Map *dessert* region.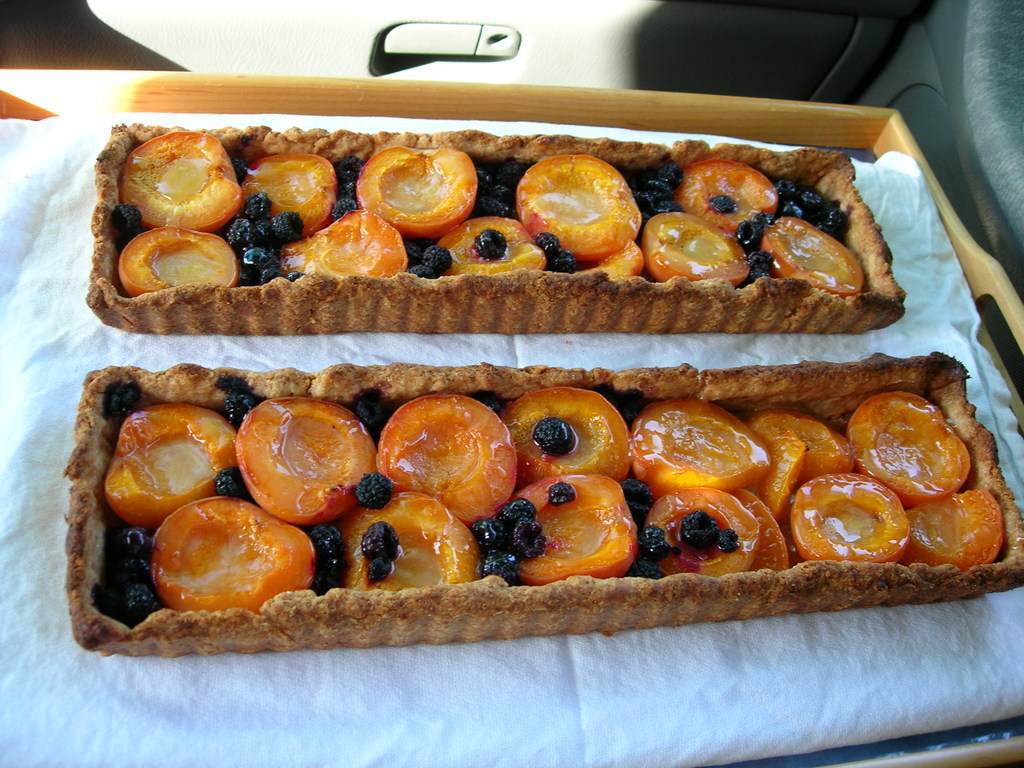
Mapped to left=691, top=156, right=771, bottom=235.
